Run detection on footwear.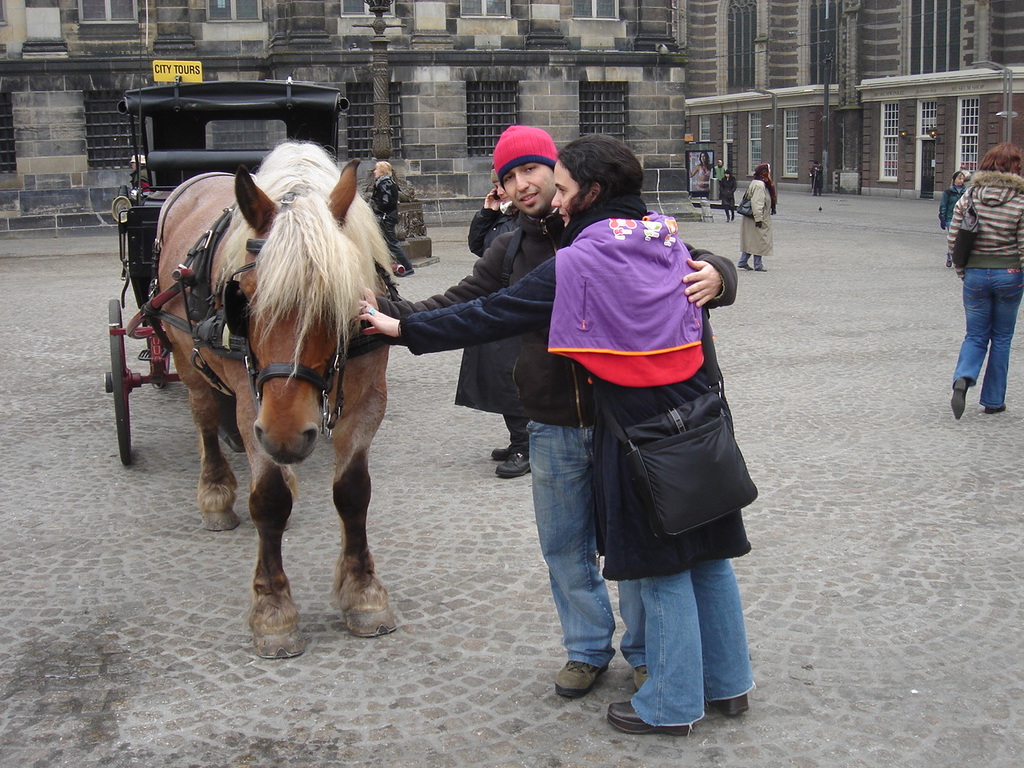
Result: select_region(716, 692, 750, 718).
